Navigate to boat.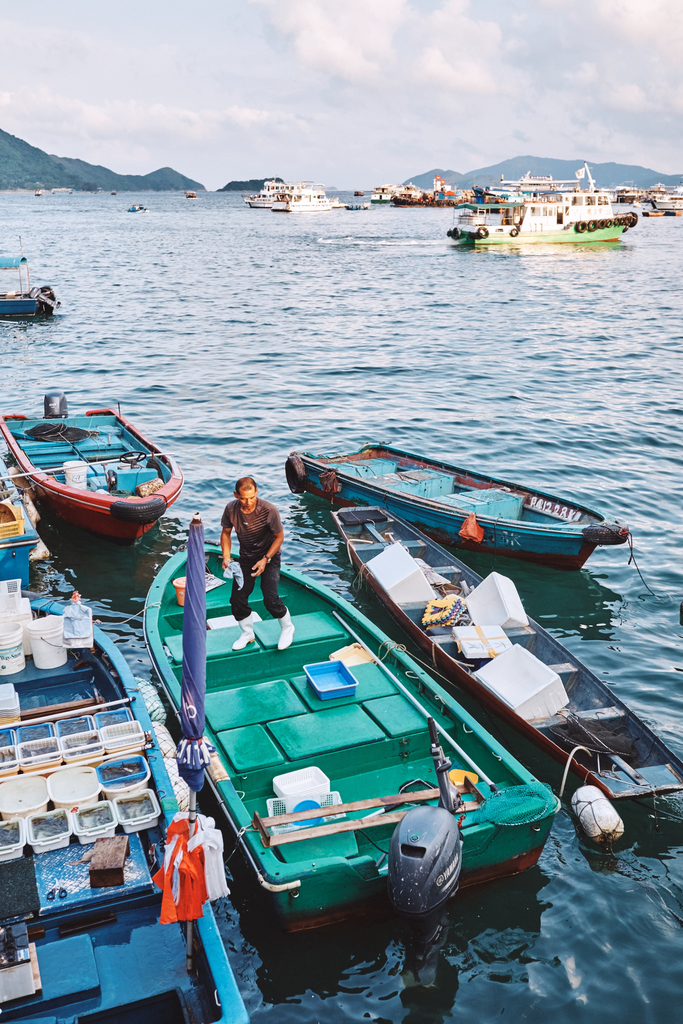
Navigation target: pyautogui.locateOnScreen(243, 168, 357, 216).
